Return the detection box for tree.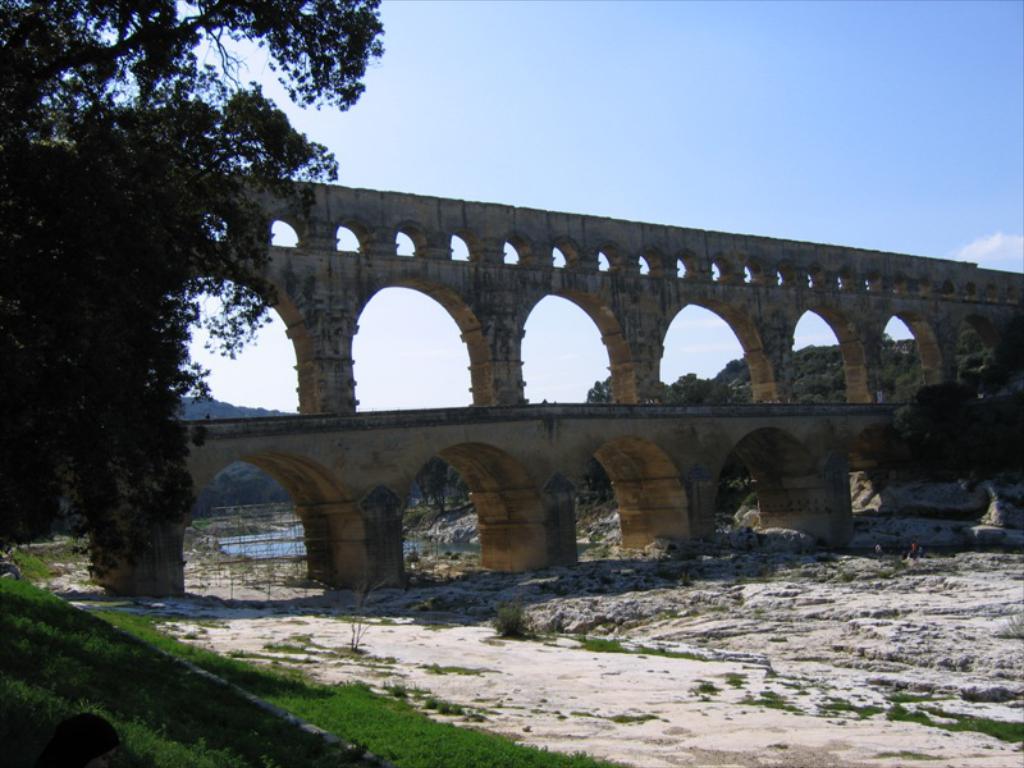
0/0/385/524.
